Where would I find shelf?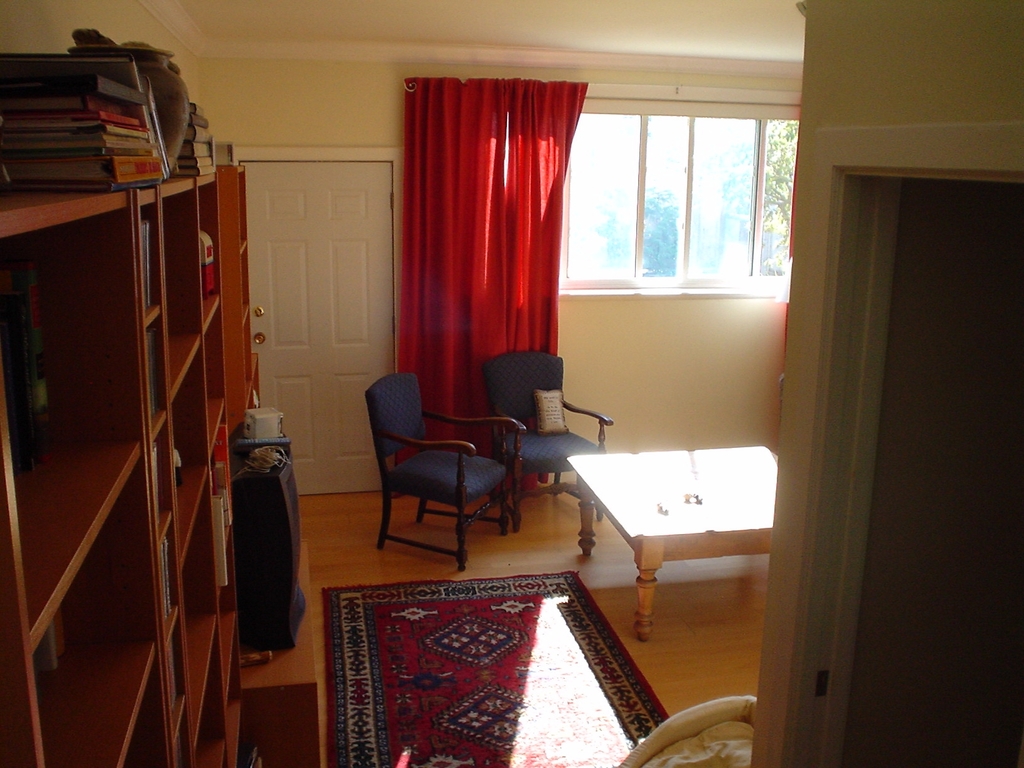
At (left=238, top=166, right=248, bottom=257).
